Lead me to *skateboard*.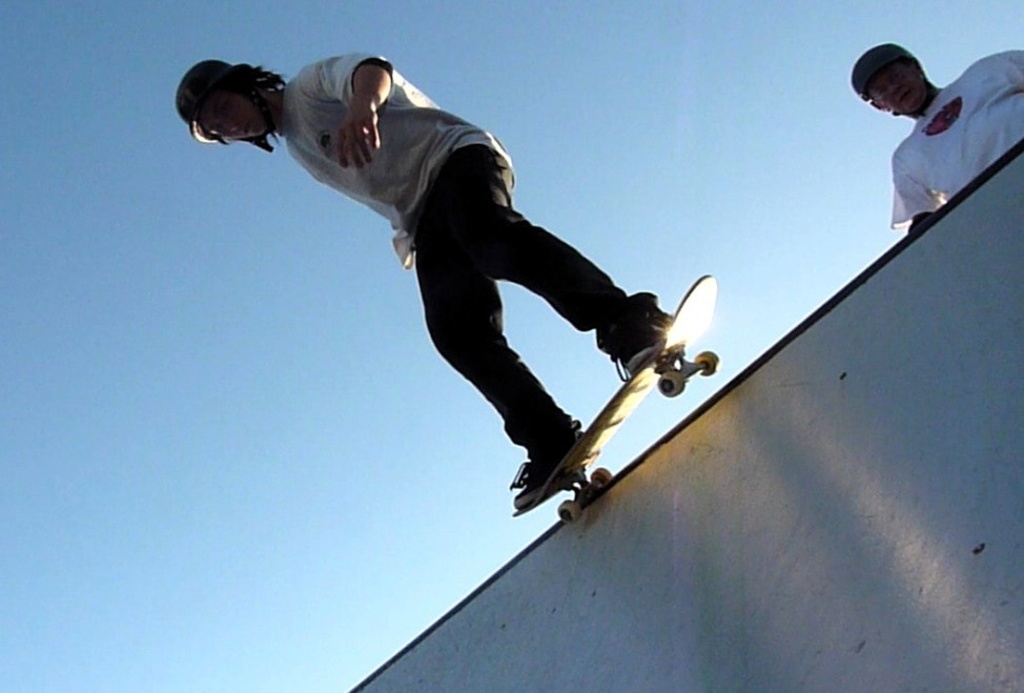
Lead to box(492, 271, 757, 538).
